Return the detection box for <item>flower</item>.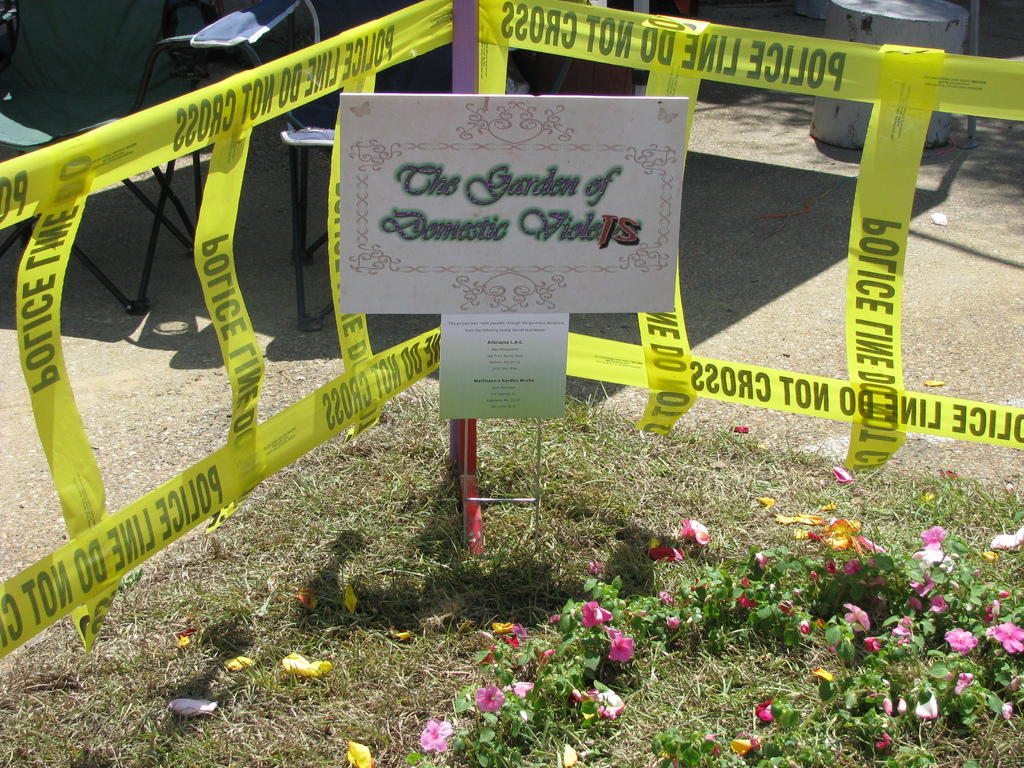
[left=413, top=716, right=455, bottom=752].
